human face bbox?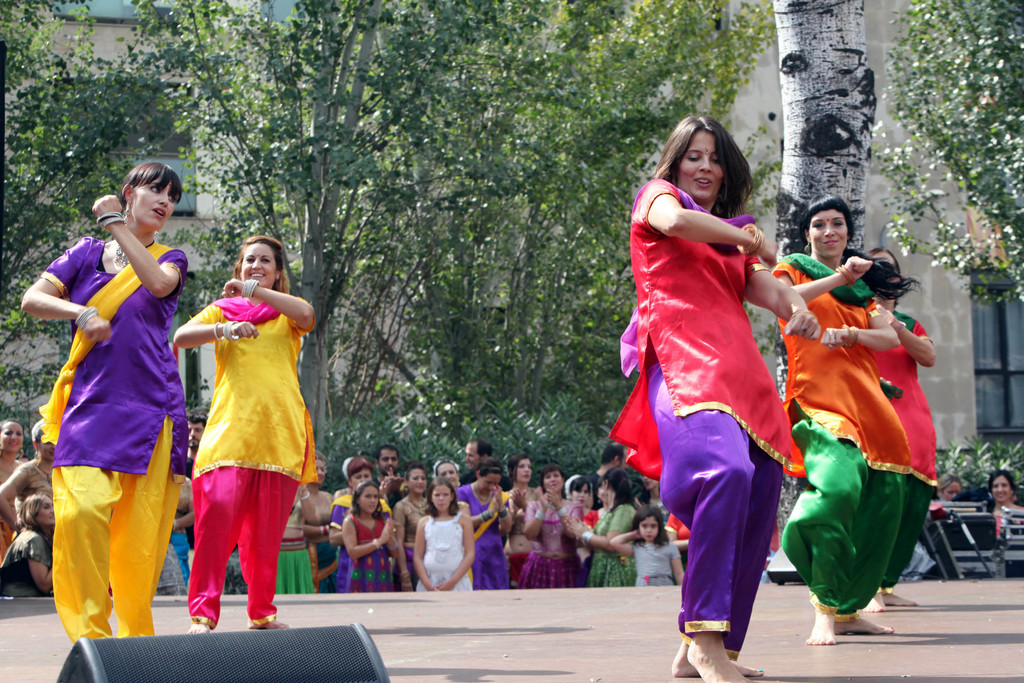
[x1=359, y1=486, x2=376, y2=513]
